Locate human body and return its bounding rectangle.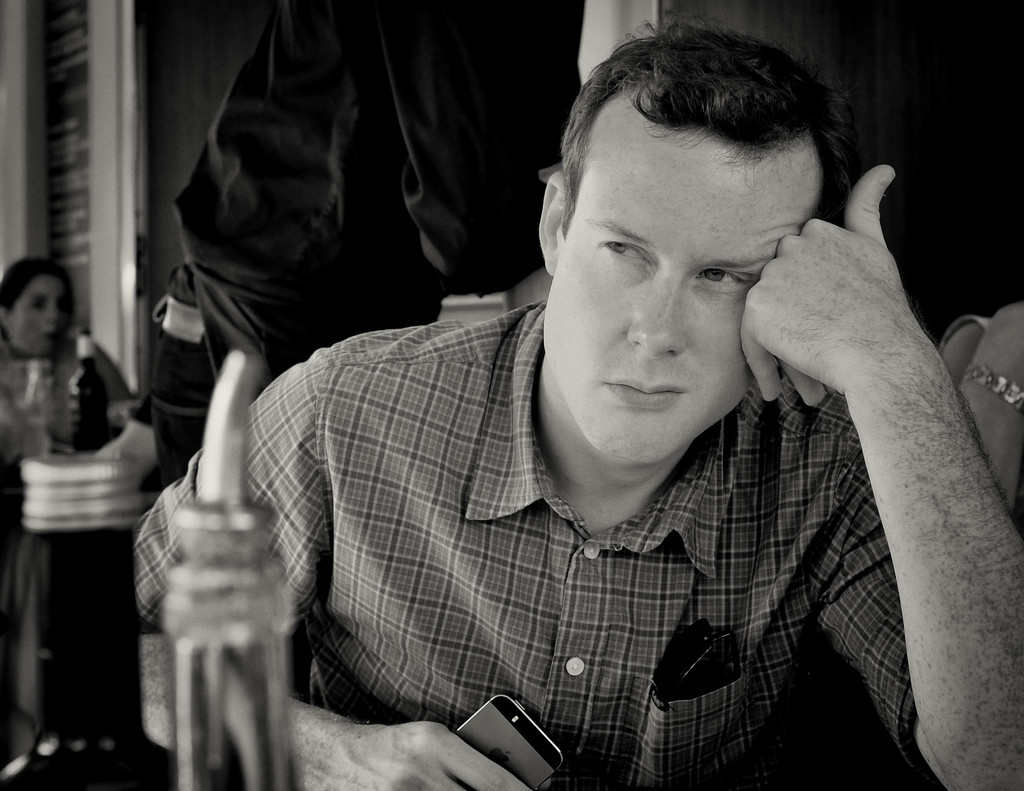
<region>182, 105, 996, 790</region>.
